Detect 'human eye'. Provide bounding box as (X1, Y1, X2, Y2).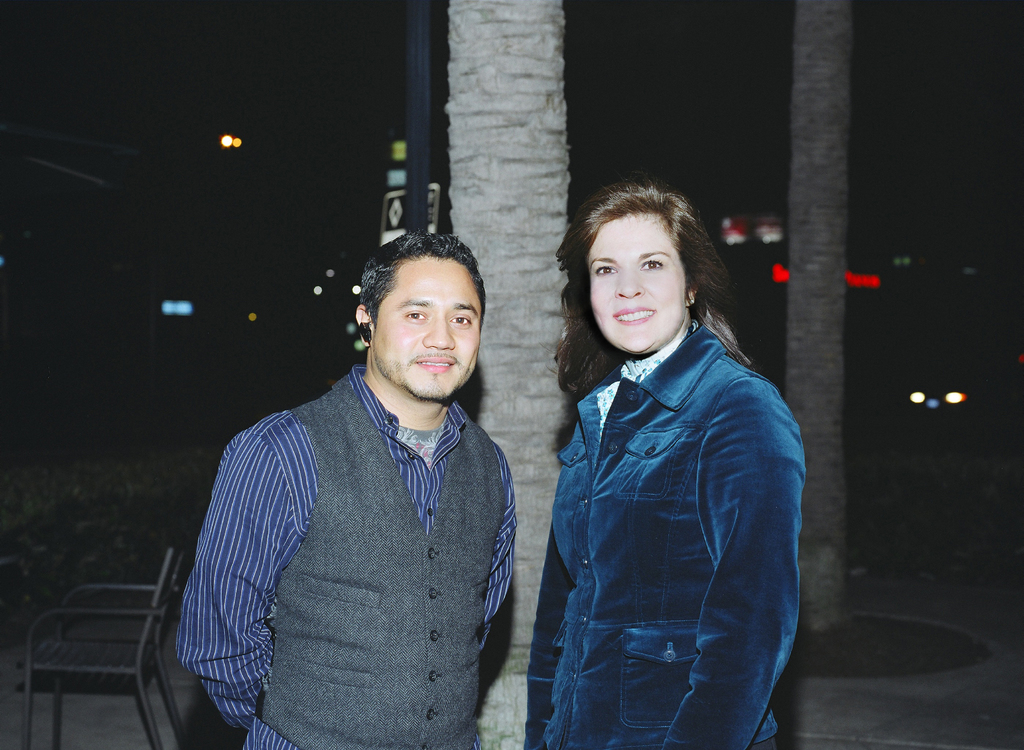
(595, 262, 618, 277).
